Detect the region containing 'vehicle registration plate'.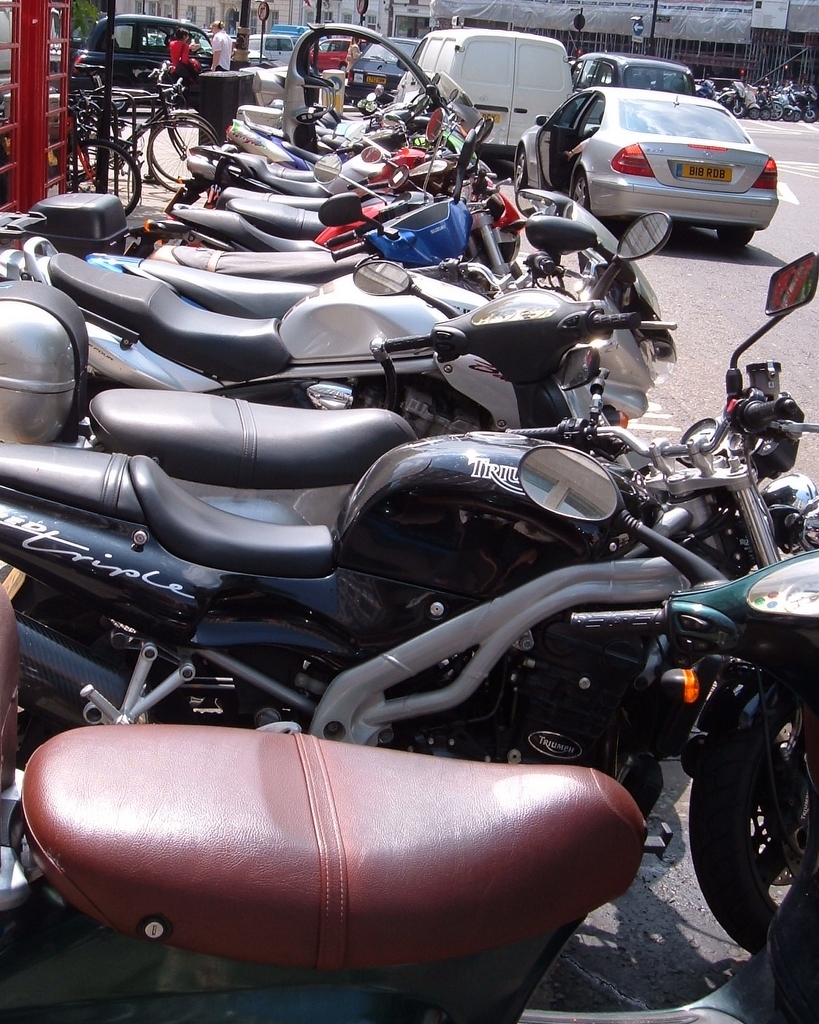
(678,158,736,181).
